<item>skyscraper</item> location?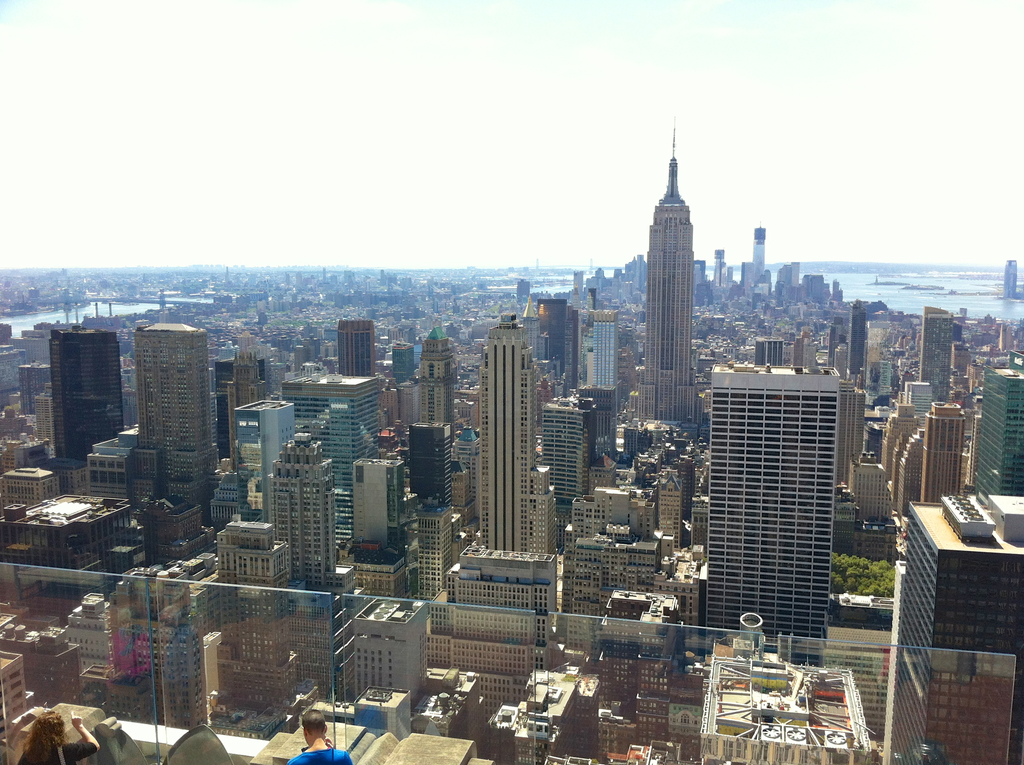
pyautogui.locateOnScreen(708, 243, 720, 300)
